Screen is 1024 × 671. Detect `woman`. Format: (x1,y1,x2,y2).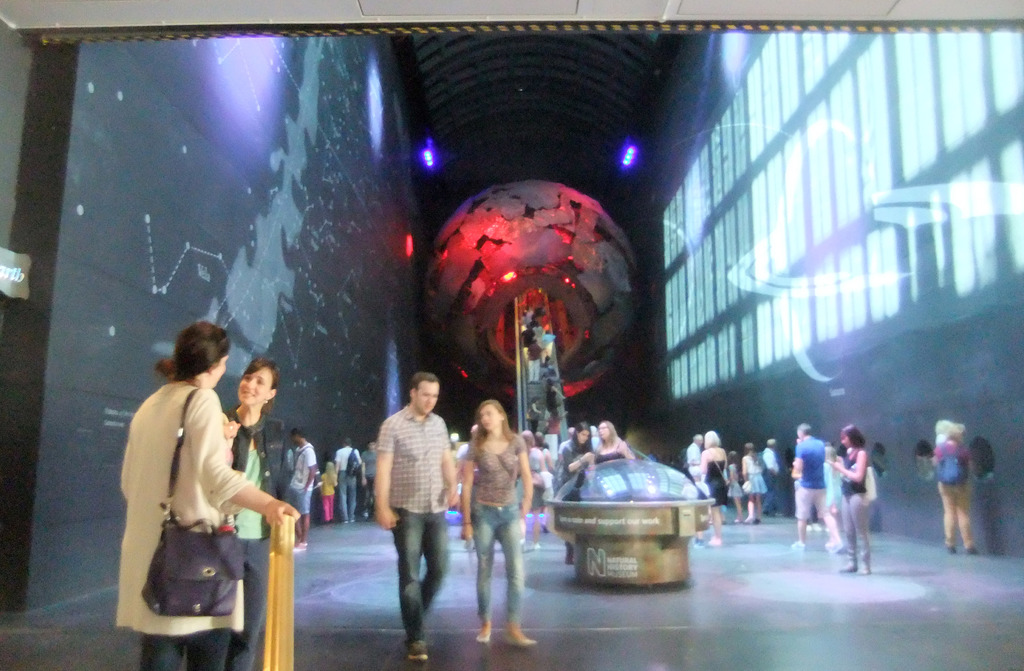
(121,319,244,670).
